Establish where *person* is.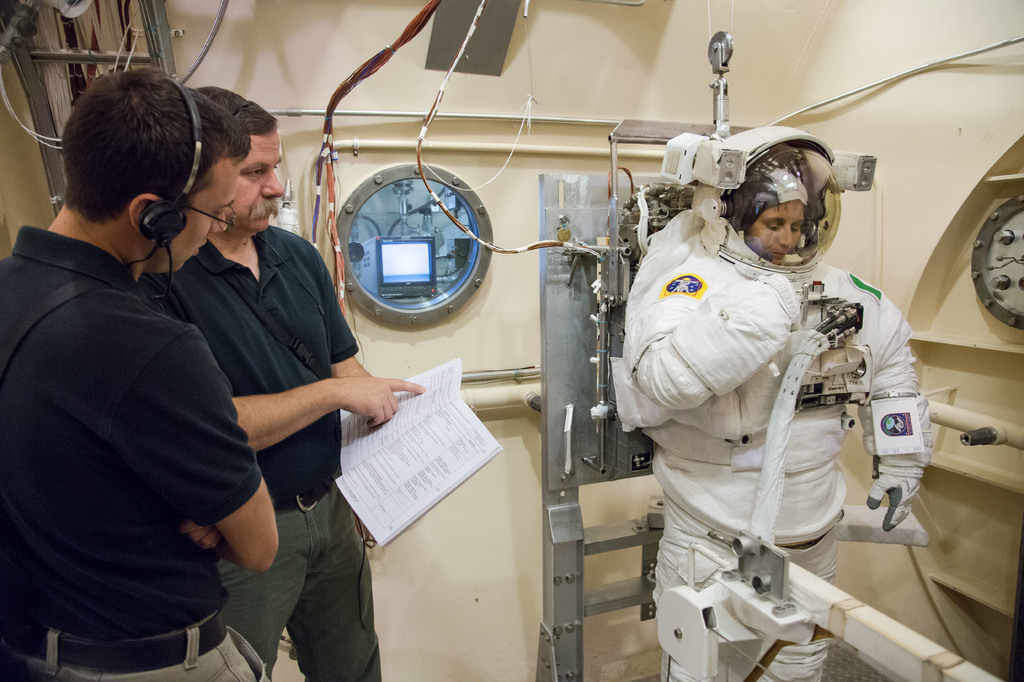
Established at (145,83,423,681).
